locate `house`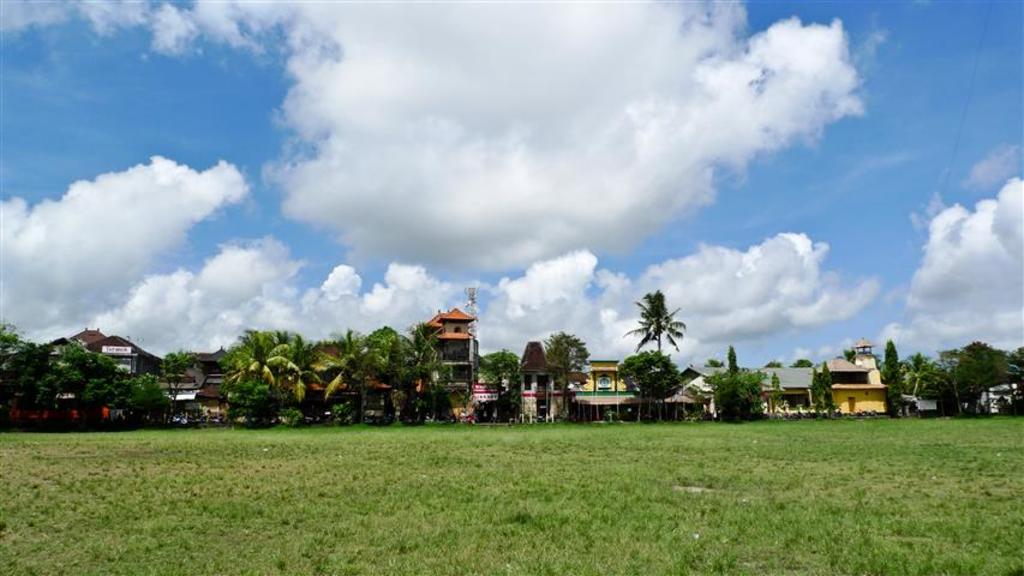
959/337/1023/413
